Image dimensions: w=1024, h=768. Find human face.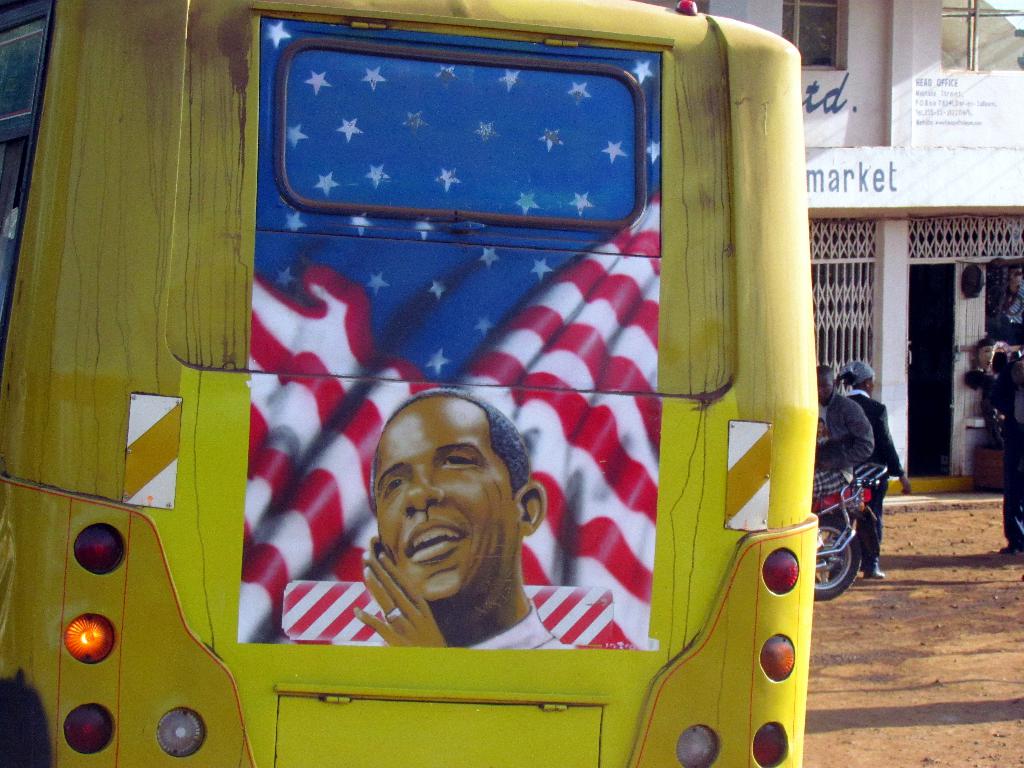
select_region(367, 396, 525, 600).
